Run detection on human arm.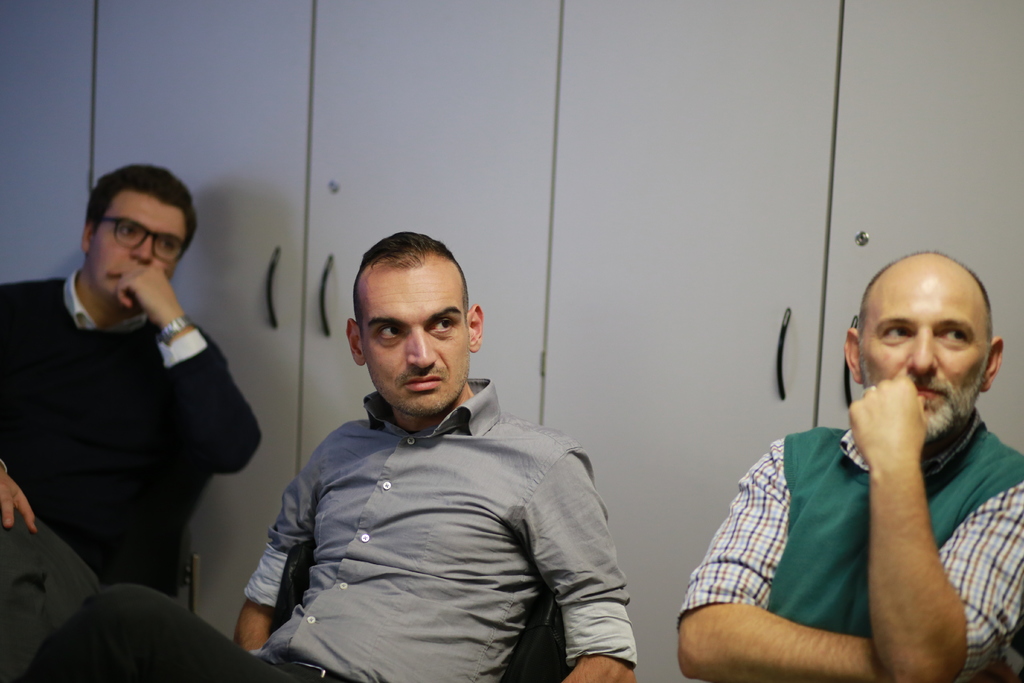
Result: <region>700, 470, 868, 669</region>.
